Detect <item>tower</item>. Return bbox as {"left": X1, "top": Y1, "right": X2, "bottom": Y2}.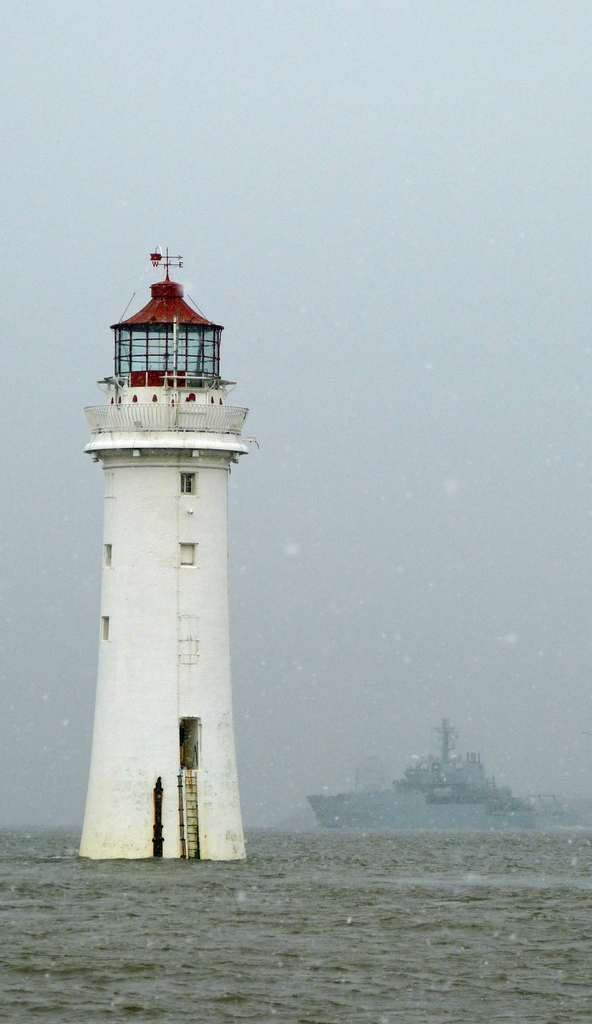
{"left": 81, "top": 243, "right": 254, "bottom": 864}.
